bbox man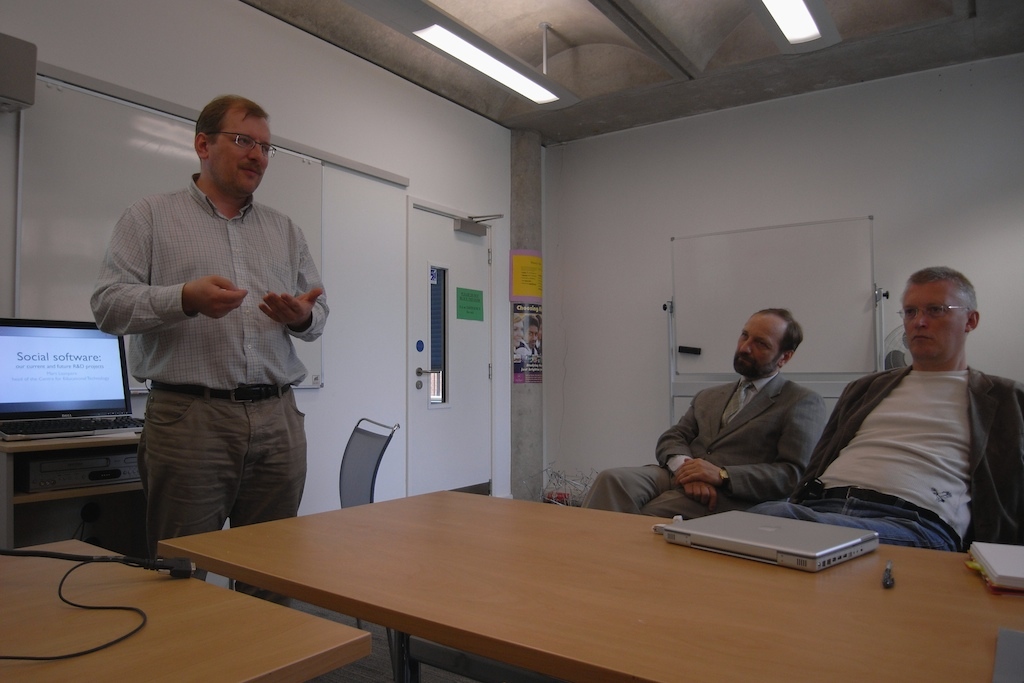
<bbox>588, 306, 822, 520</bbox>
